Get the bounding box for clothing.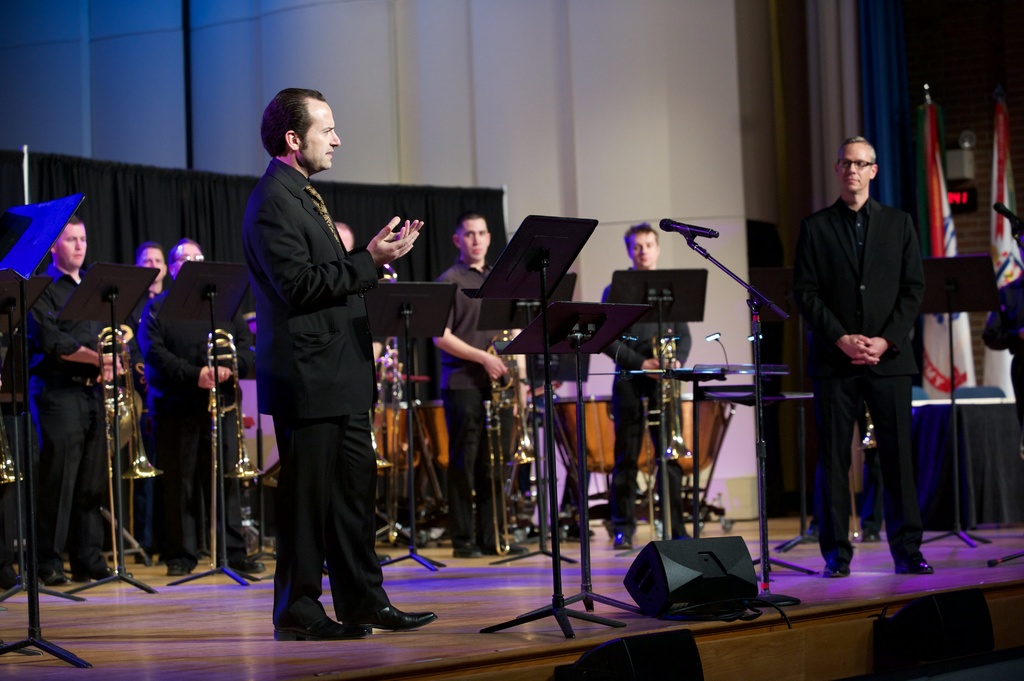
select_region(596, 260, 697, 544).
